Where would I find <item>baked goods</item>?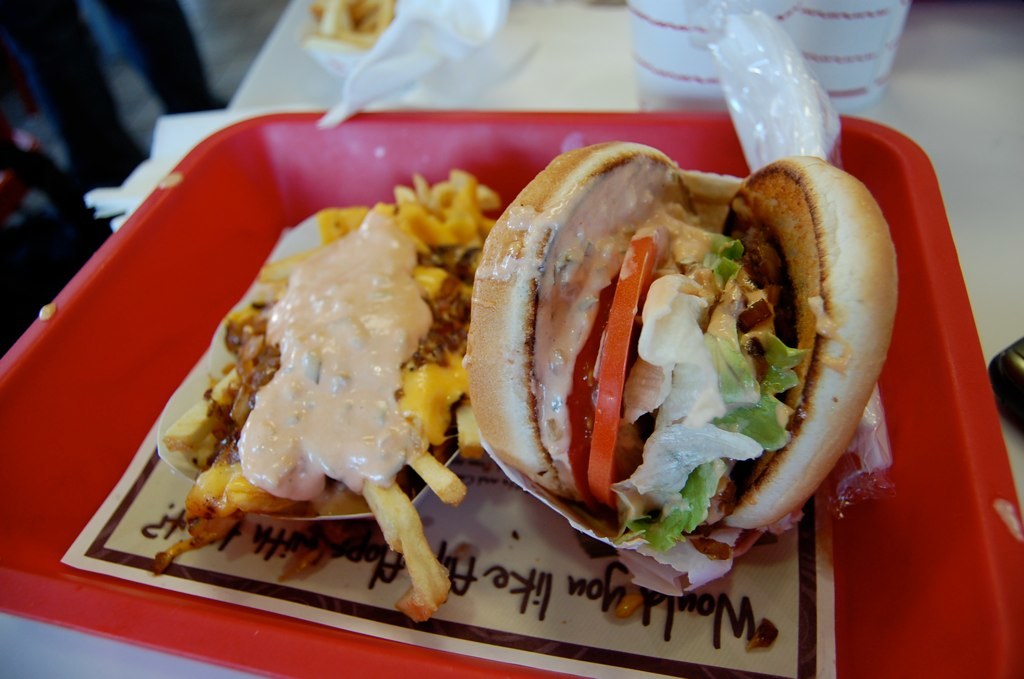
At (left=151, top=135, right=914, bottom=627).
